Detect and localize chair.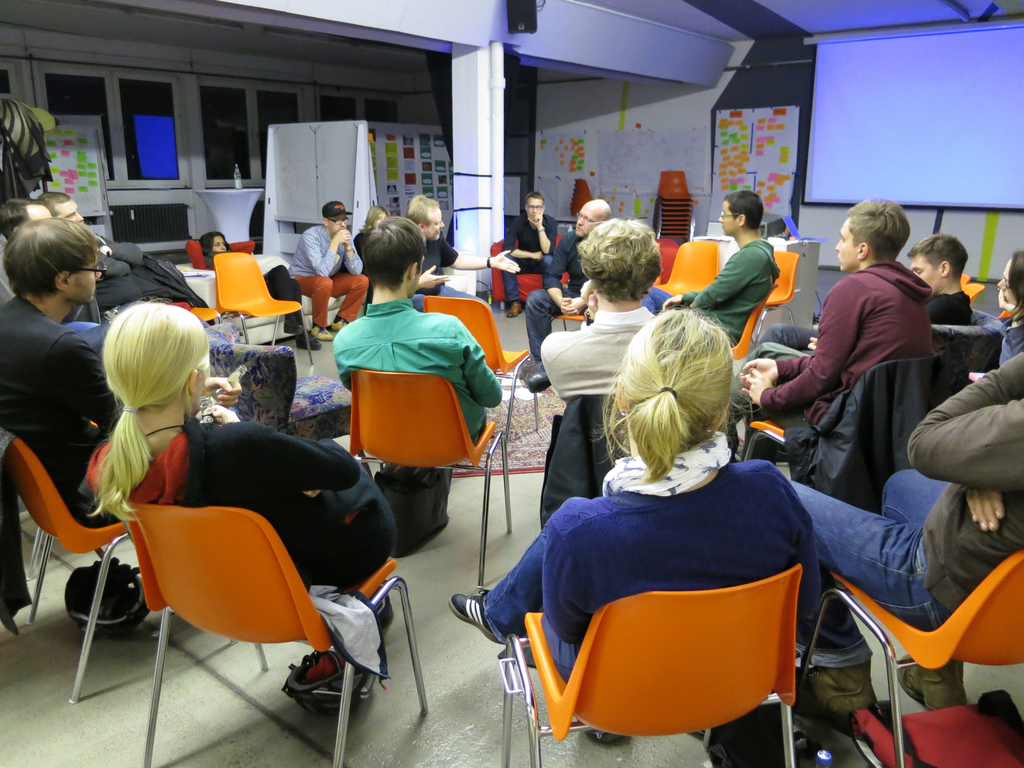
Localized at pyautogui.locateOnScreen(5, 436, 262, 705).
